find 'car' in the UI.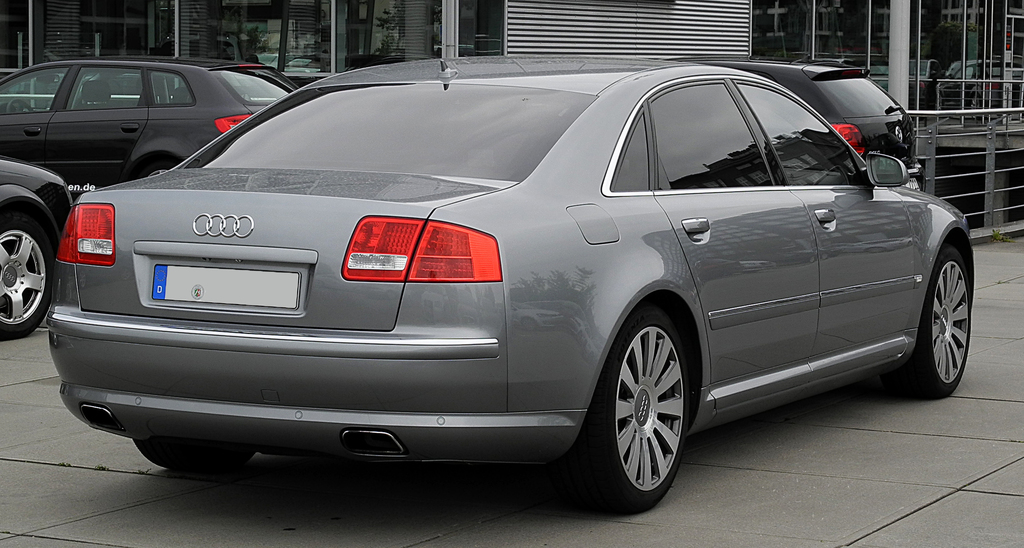
UI element at <bbox>692, 55, 918, 195</bbox>.
